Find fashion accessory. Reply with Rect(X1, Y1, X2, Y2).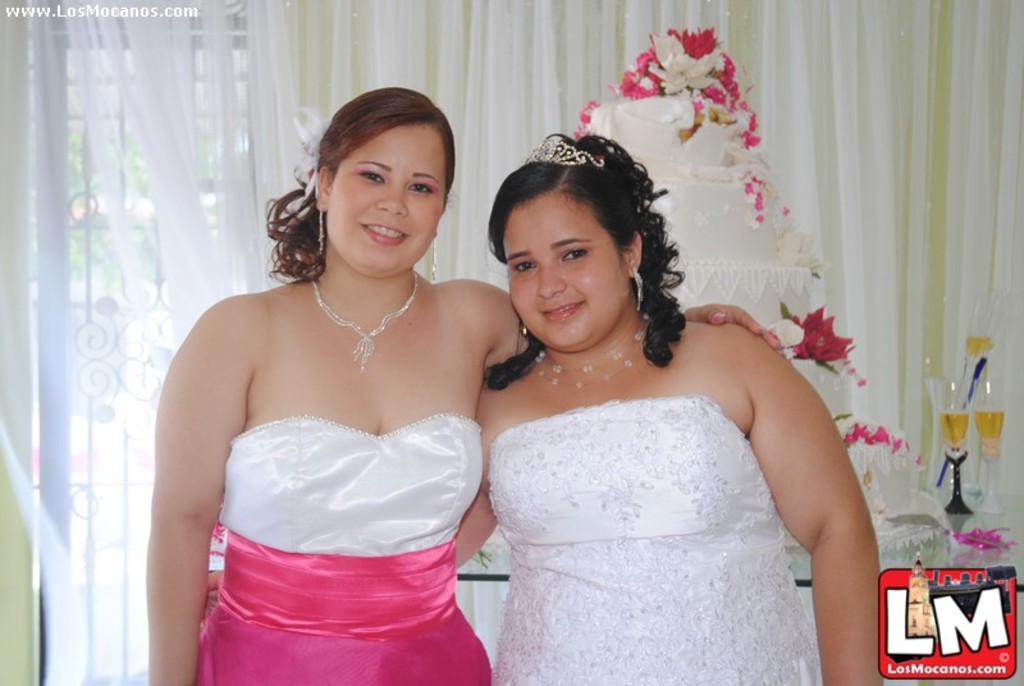
Rect(320, 211, 324, 257).
